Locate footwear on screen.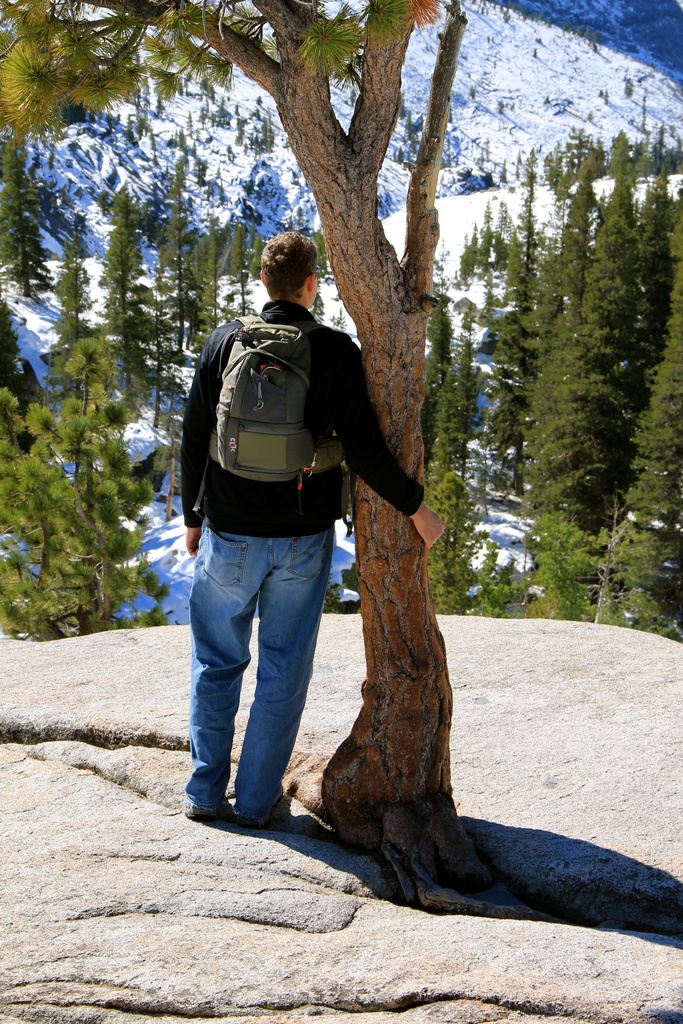
On screen at [x1=235, y1=785, x2=284, y2=824].
